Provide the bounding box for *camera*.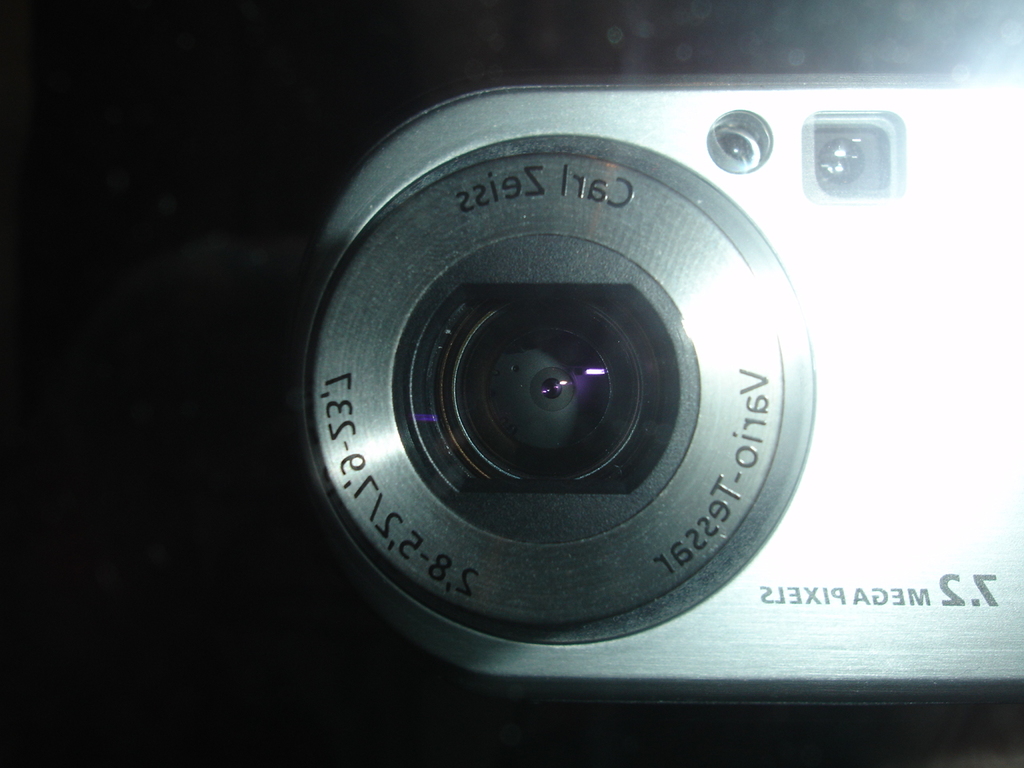
[264,62,965,674].
